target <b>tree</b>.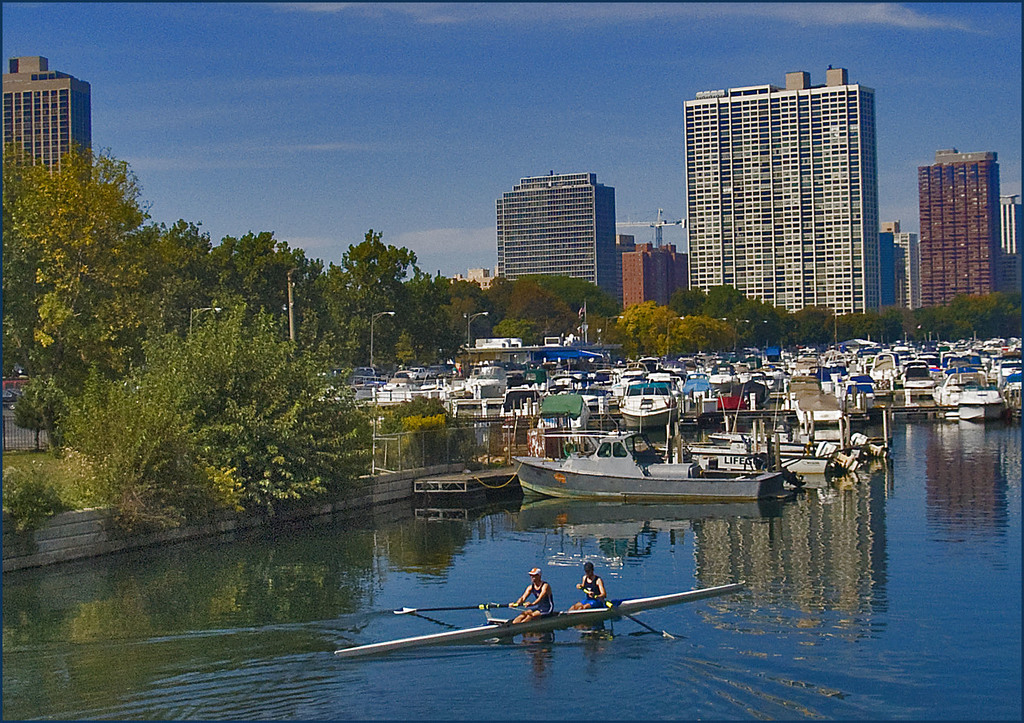
Target region: left=551, top=274, right=610, bottom=314.
